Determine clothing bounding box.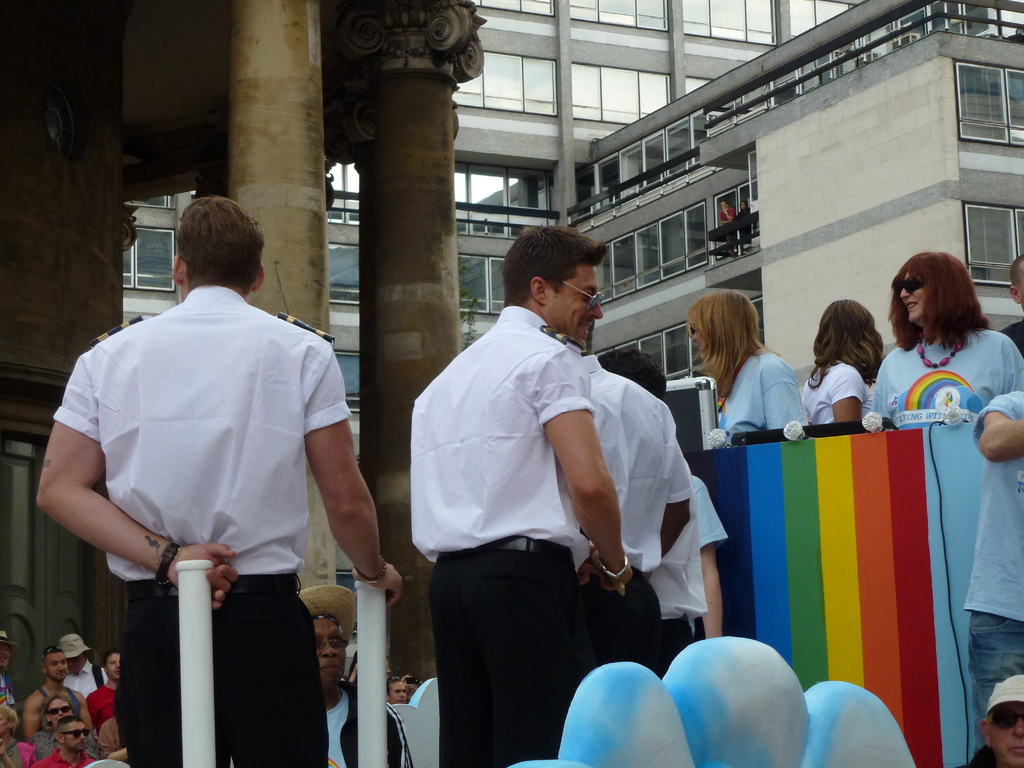
Determined: bbox=[543, 351, 691, 671].
